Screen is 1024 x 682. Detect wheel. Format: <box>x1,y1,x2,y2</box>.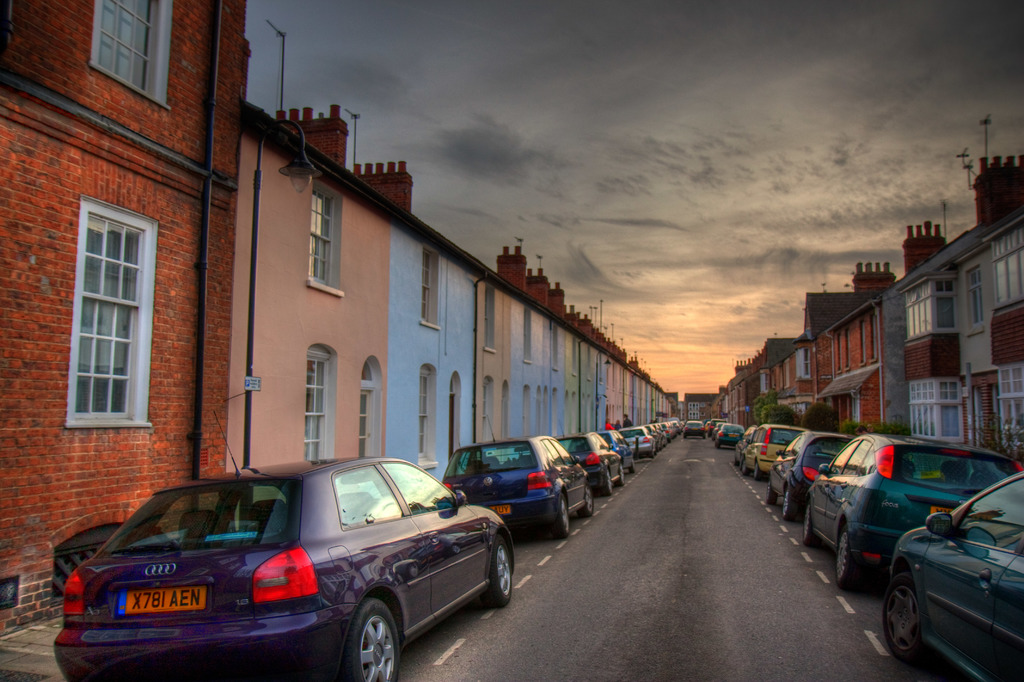
<box>782,489,794,520</box>.
